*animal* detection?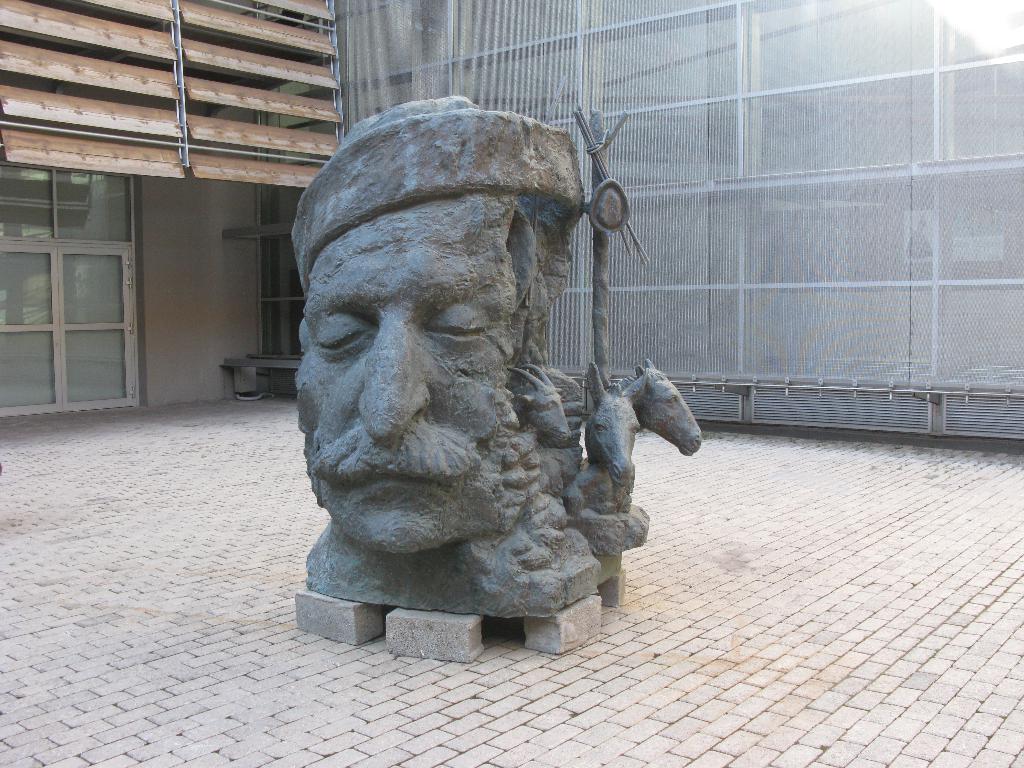
<box>624,359,705,461</box>
